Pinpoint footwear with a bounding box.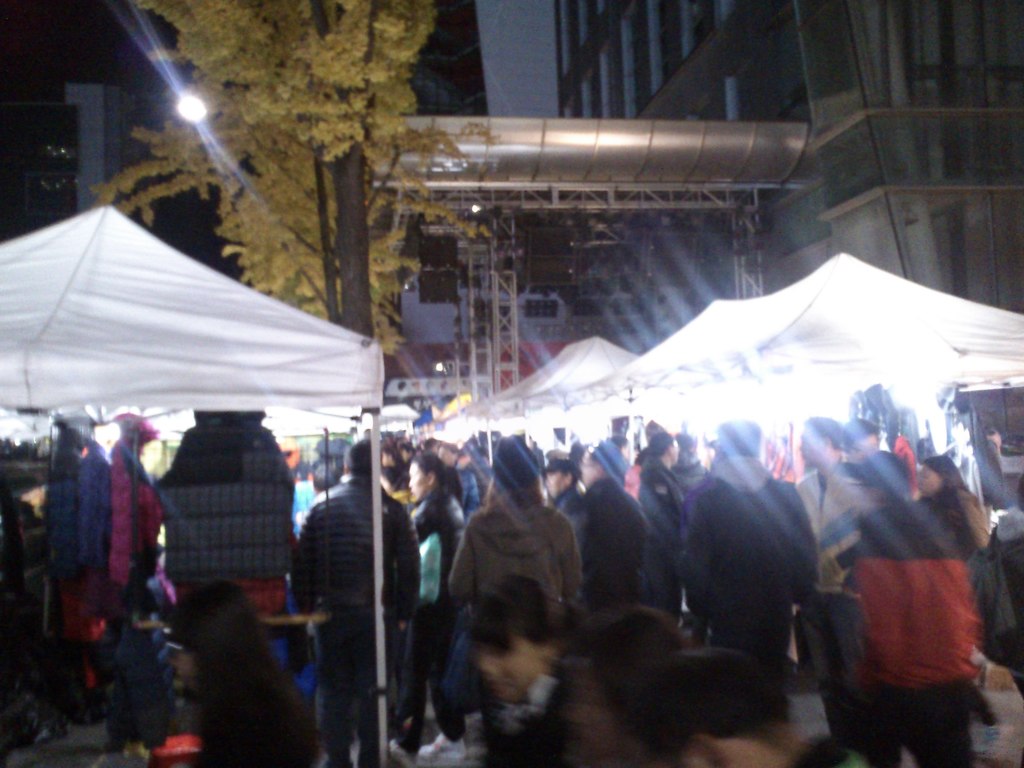
(left=415, top=732, right=467, bottom=765).
